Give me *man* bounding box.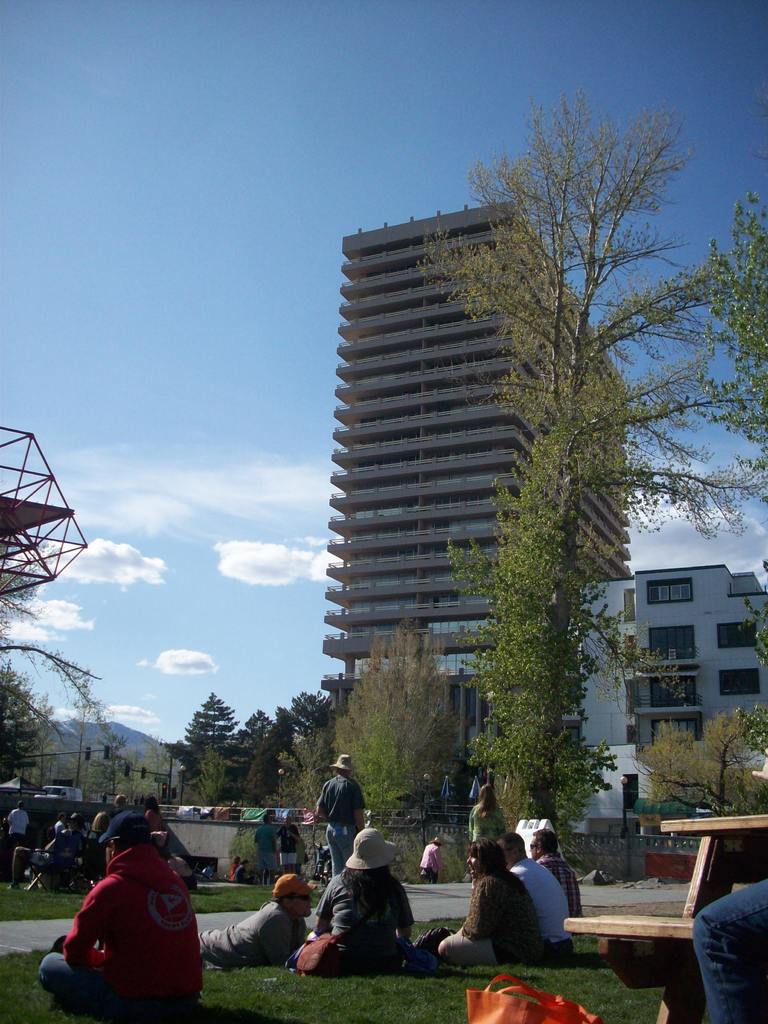
select_region(315, 753, 365, 874).
